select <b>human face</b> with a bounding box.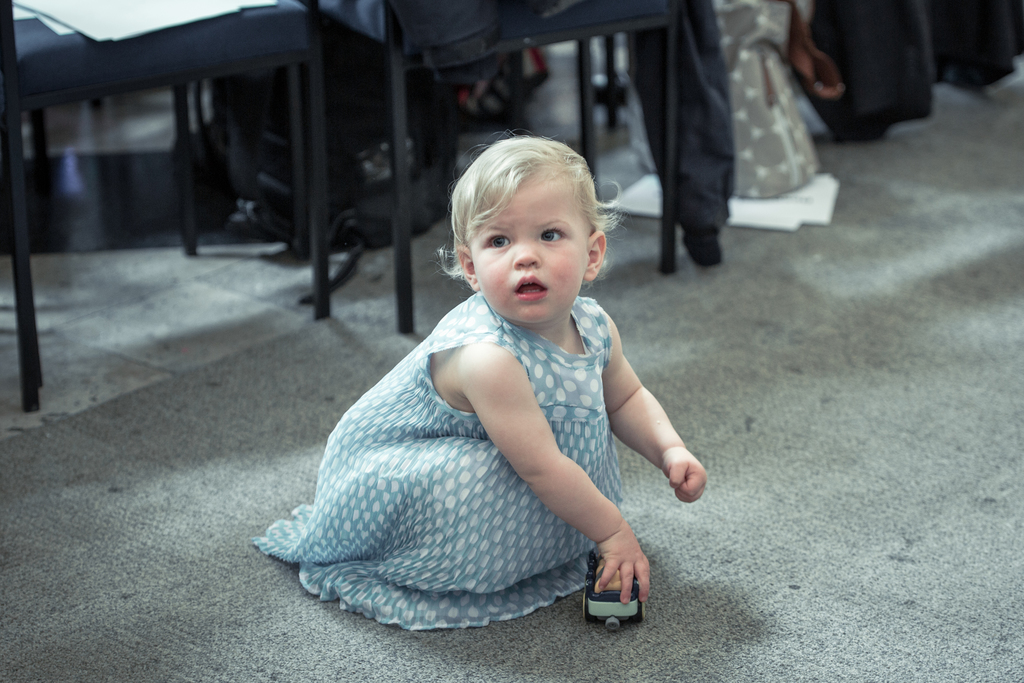
locate(470, 169, 588, 324).
